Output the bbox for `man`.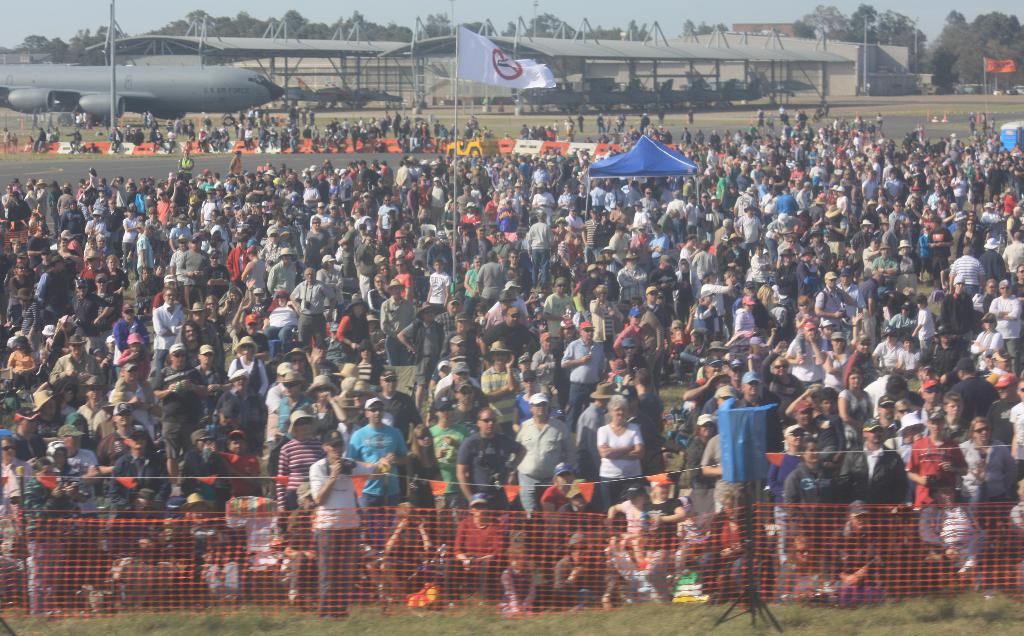
<bbox>47, 335, 101, 401</bbox>.
